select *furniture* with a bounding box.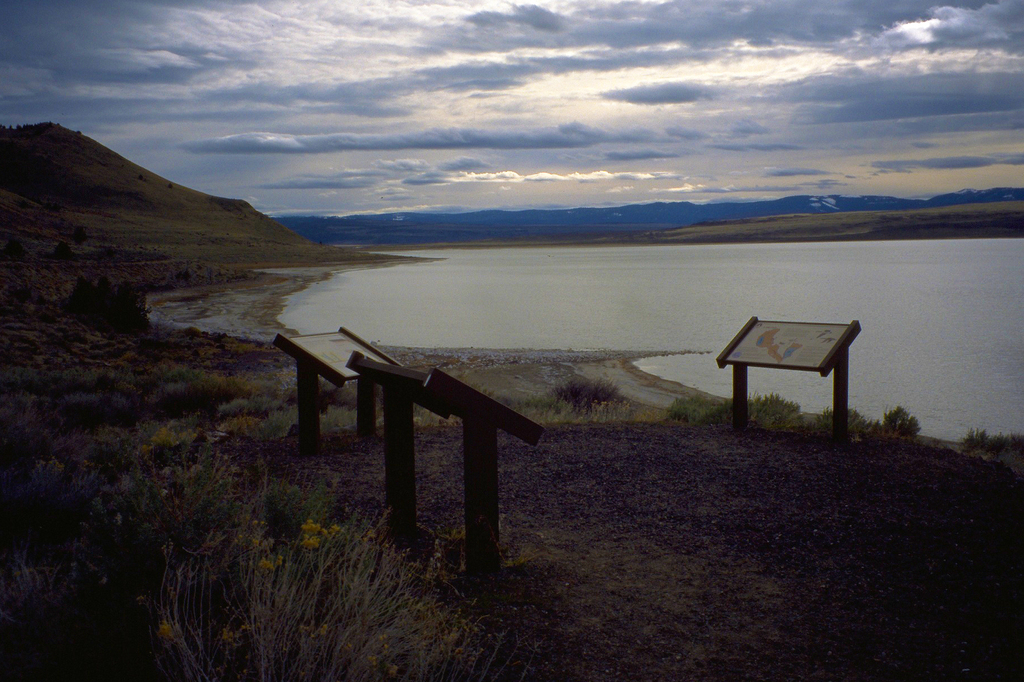
bbox(716, 320, 862, 450).
